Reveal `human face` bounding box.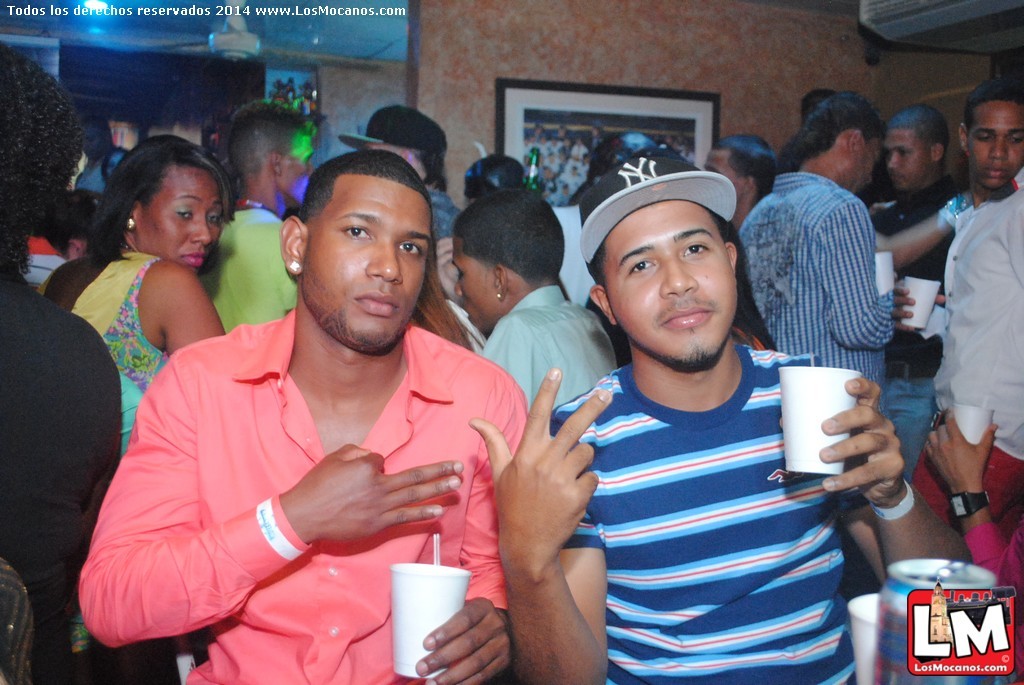
Revealed: crop(286, 132, 318, 201).
